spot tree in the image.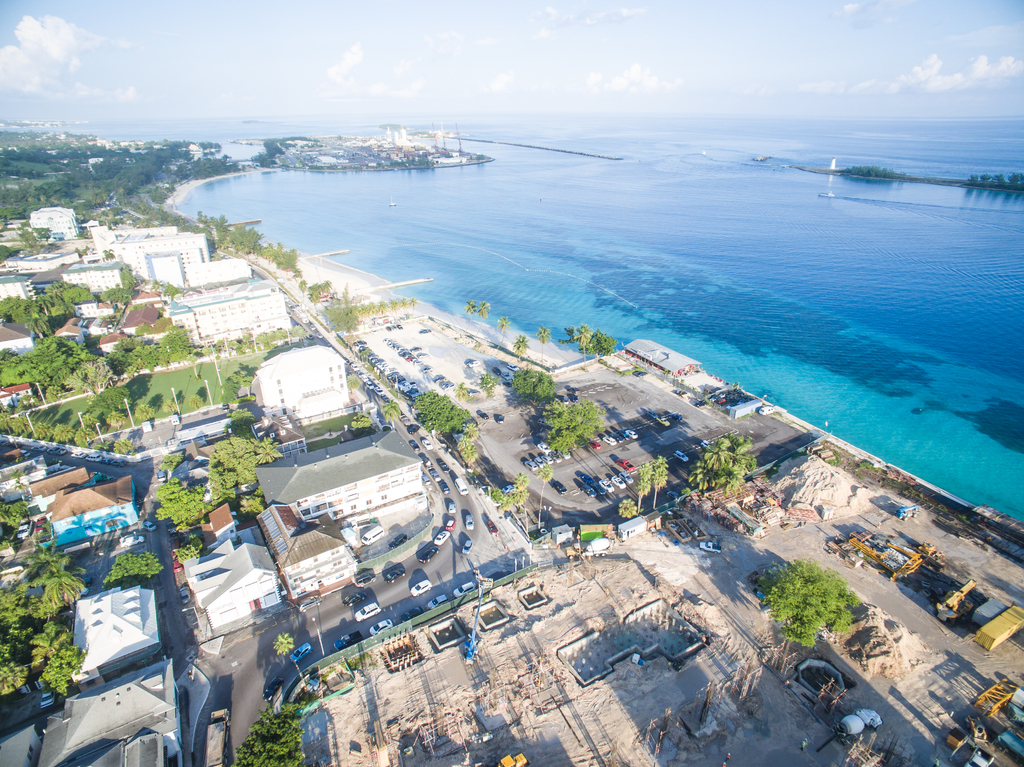
tree found at region(257, 441, 284, 463).
